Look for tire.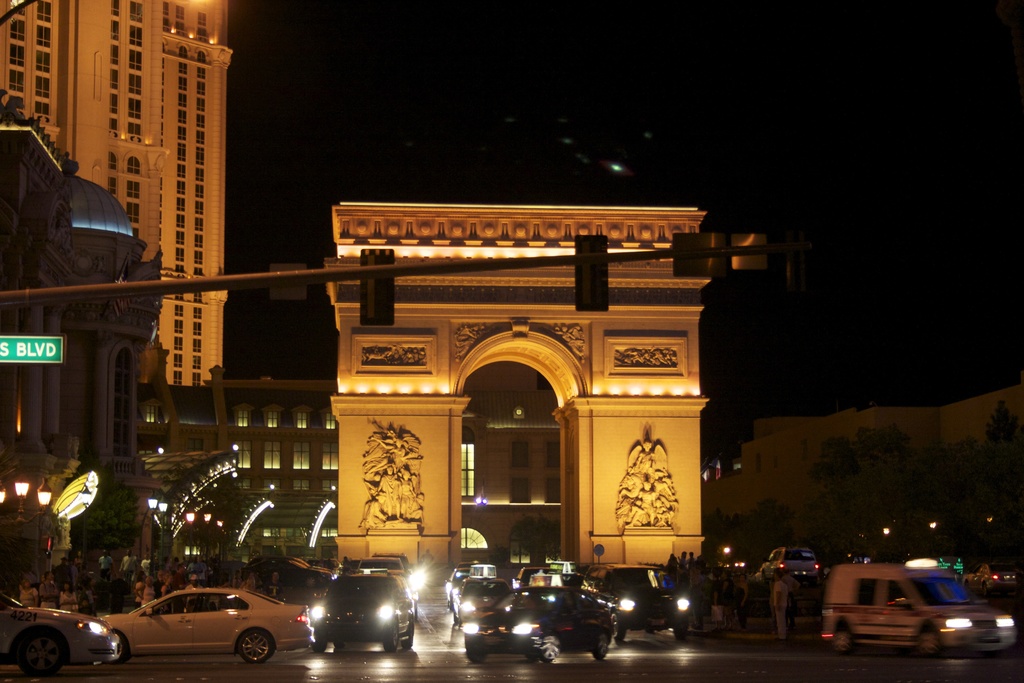
Found: 237 632 278 663.
